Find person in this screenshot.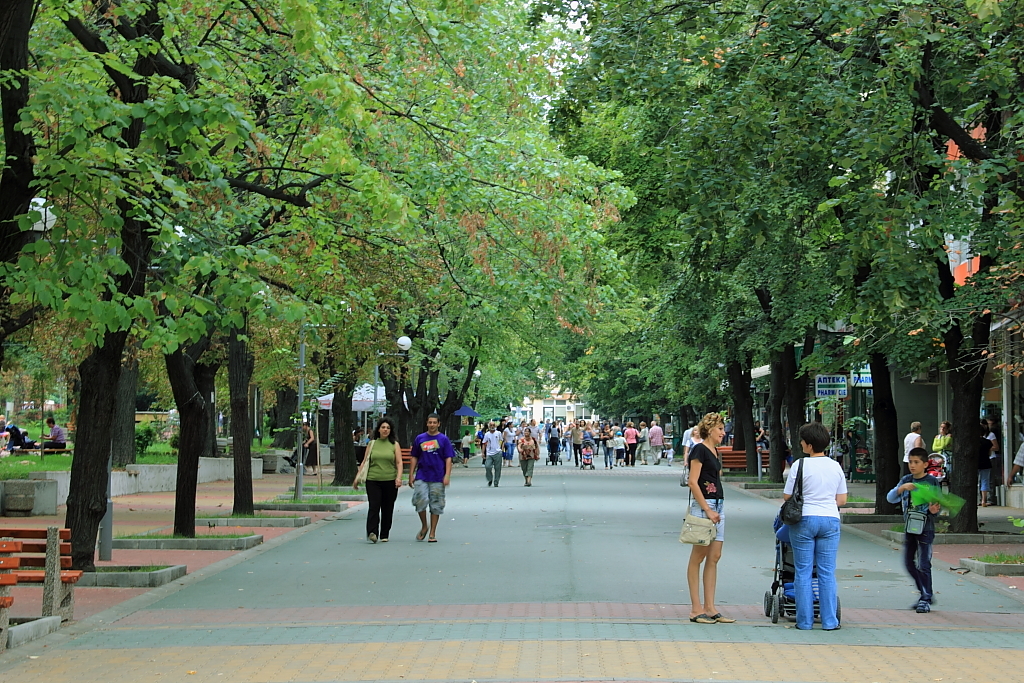
The bounding box for person is BBox(616, 433, 625, 464).
